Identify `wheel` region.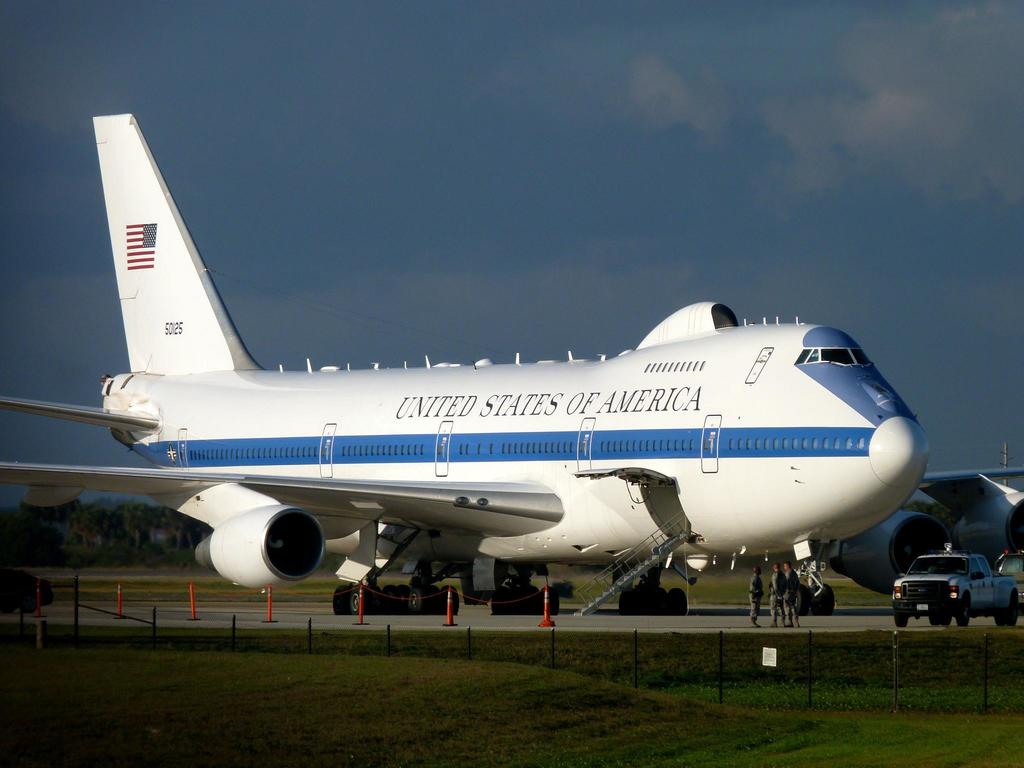
Region: rect(994, 593, 1021, 628).
